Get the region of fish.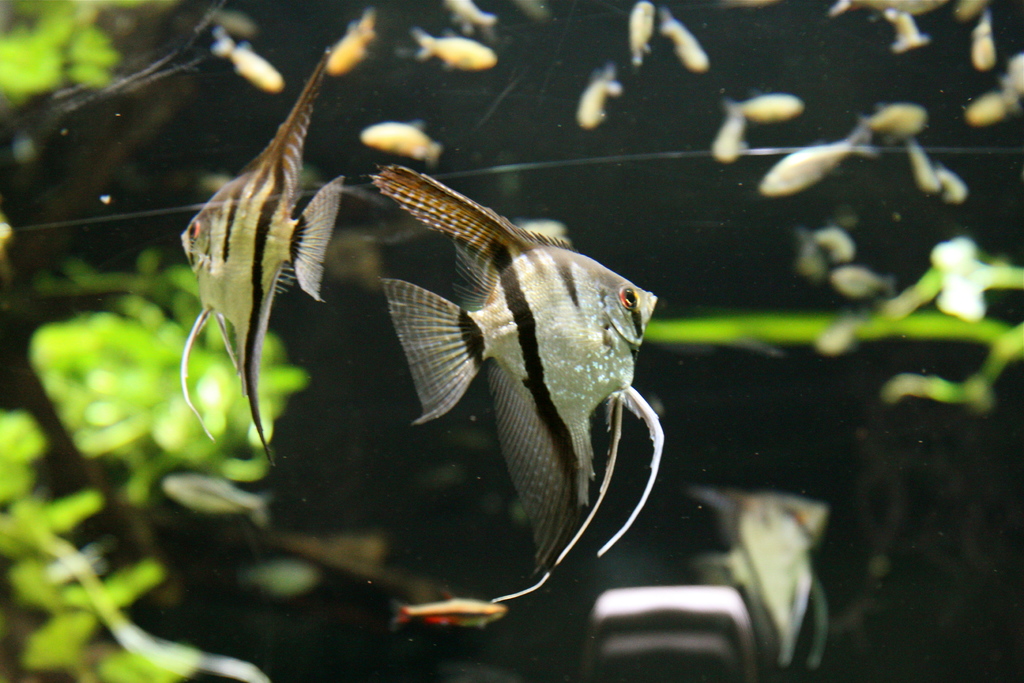
908 140 945 195.
